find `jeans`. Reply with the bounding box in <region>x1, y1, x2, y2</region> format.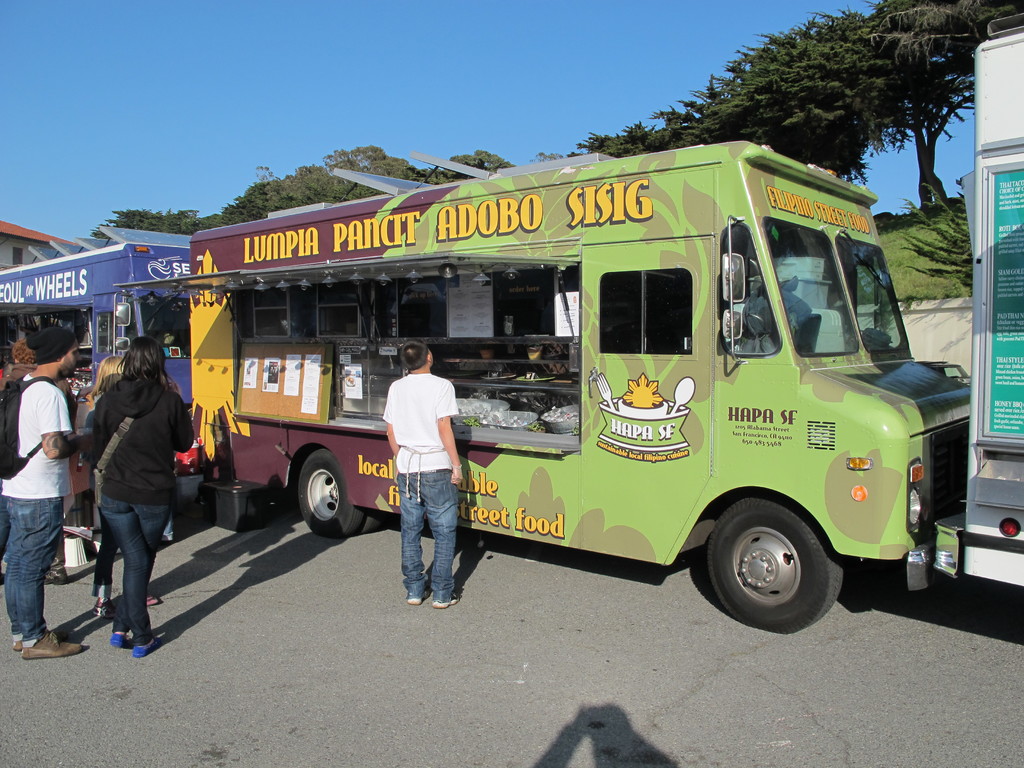
<region>392, 472, 463, 619</region>.
